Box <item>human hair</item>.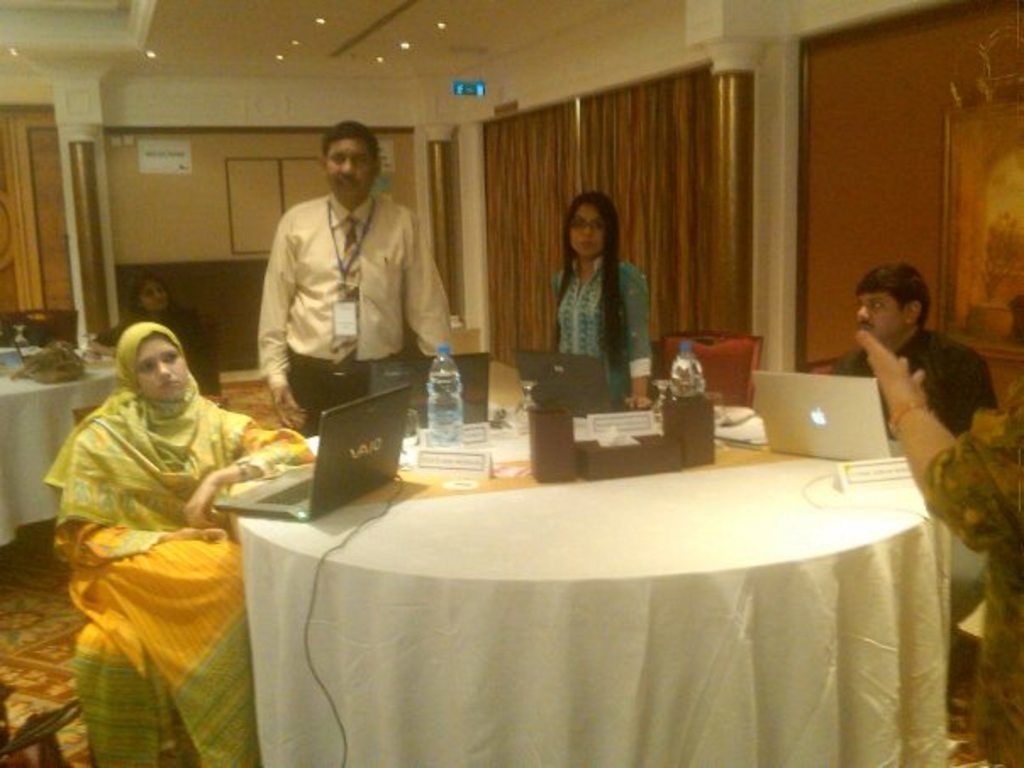
bbox(861, 261, 936, 334).
